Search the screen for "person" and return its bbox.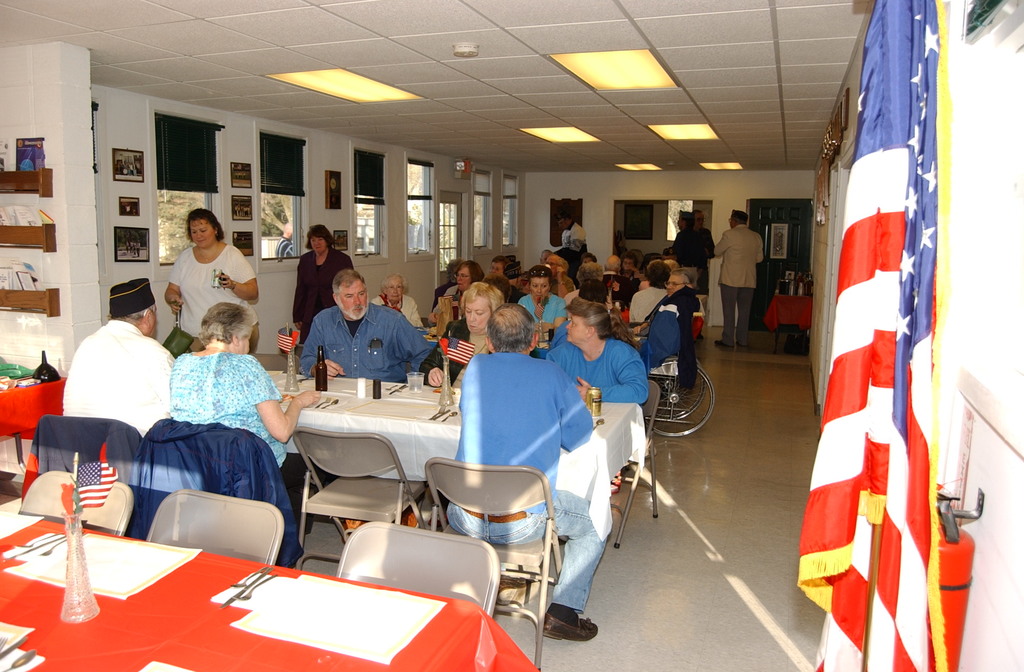
Found: box=[430, 279, 508, 388].
